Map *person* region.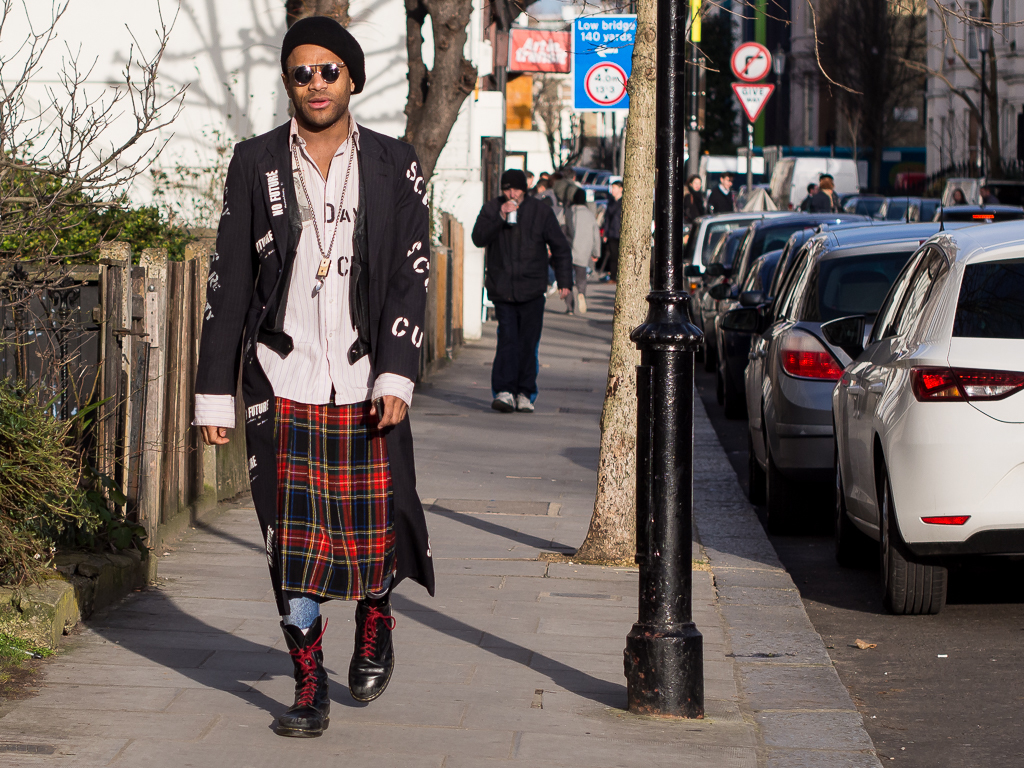
Mapped to <box>950,187,965,204</box>.
